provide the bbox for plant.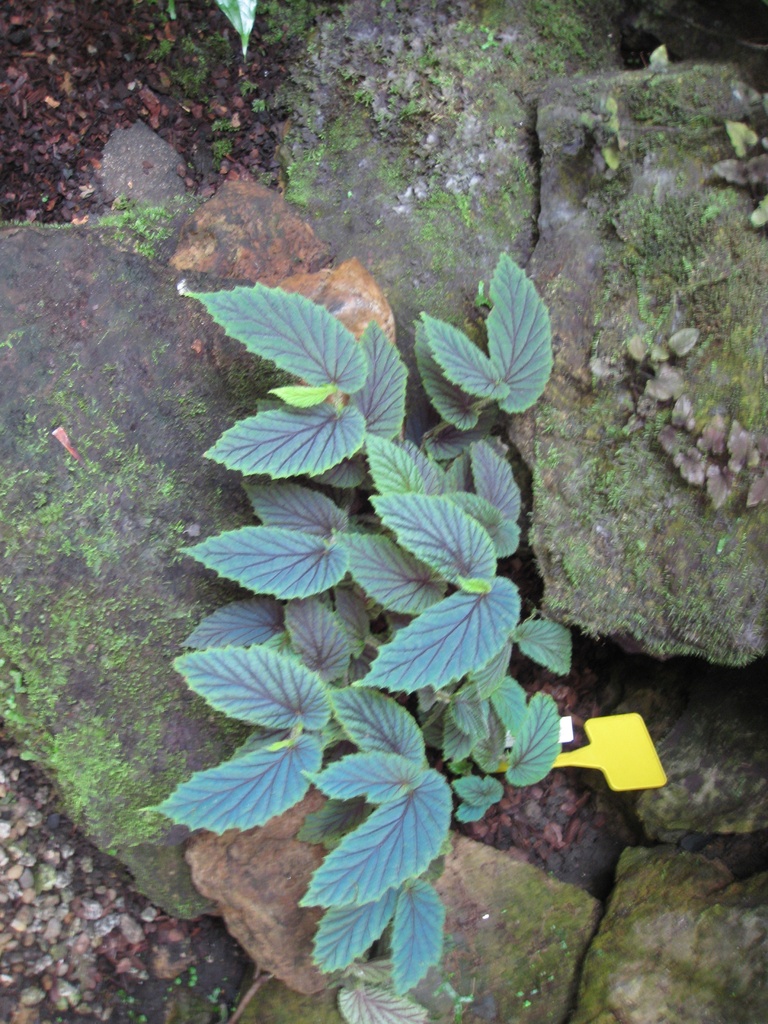
(left=646, top=44, right=664, bottom=74).
